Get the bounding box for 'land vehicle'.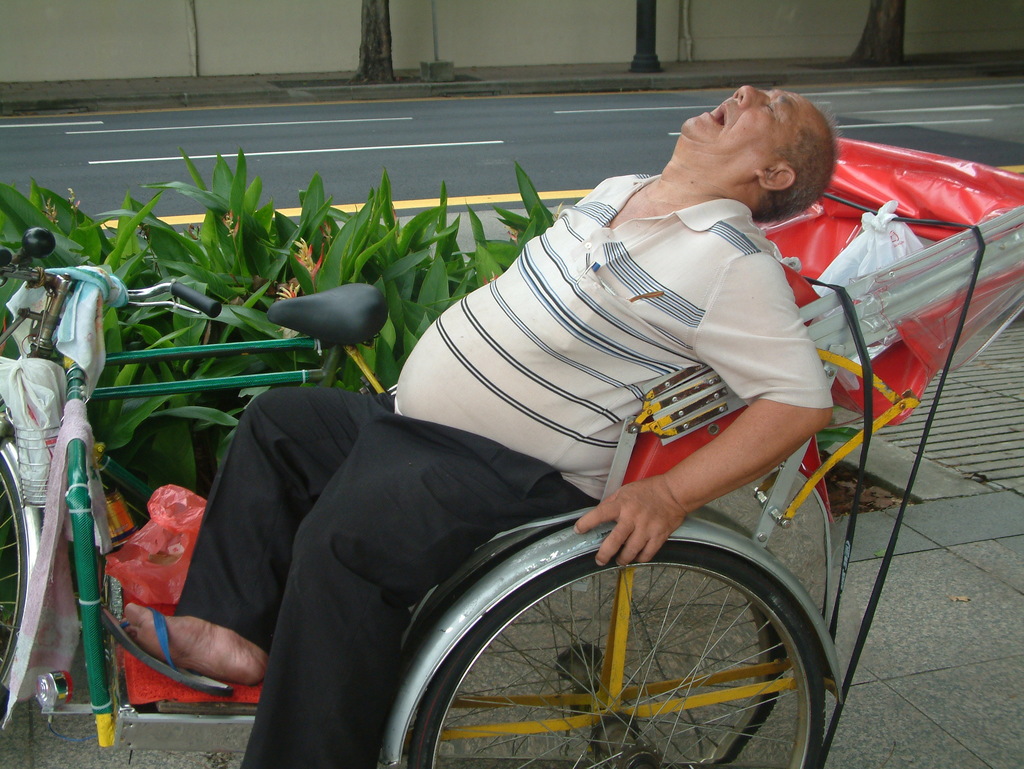
box(0, 129, 1023, 768).
